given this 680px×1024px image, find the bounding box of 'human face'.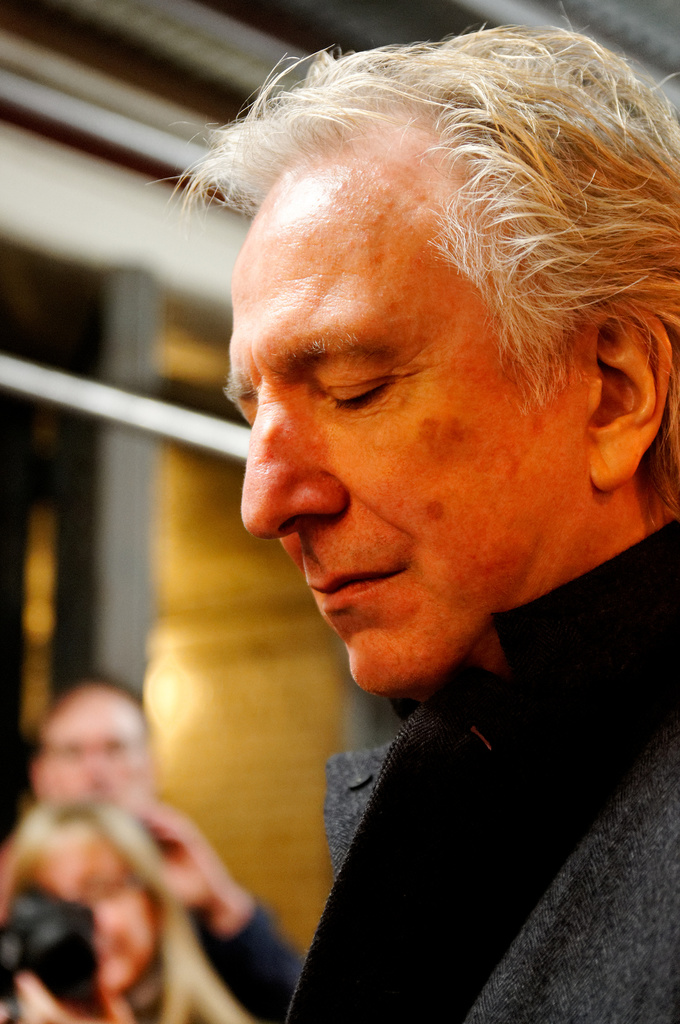
detection(222, 227, 567, 689).
